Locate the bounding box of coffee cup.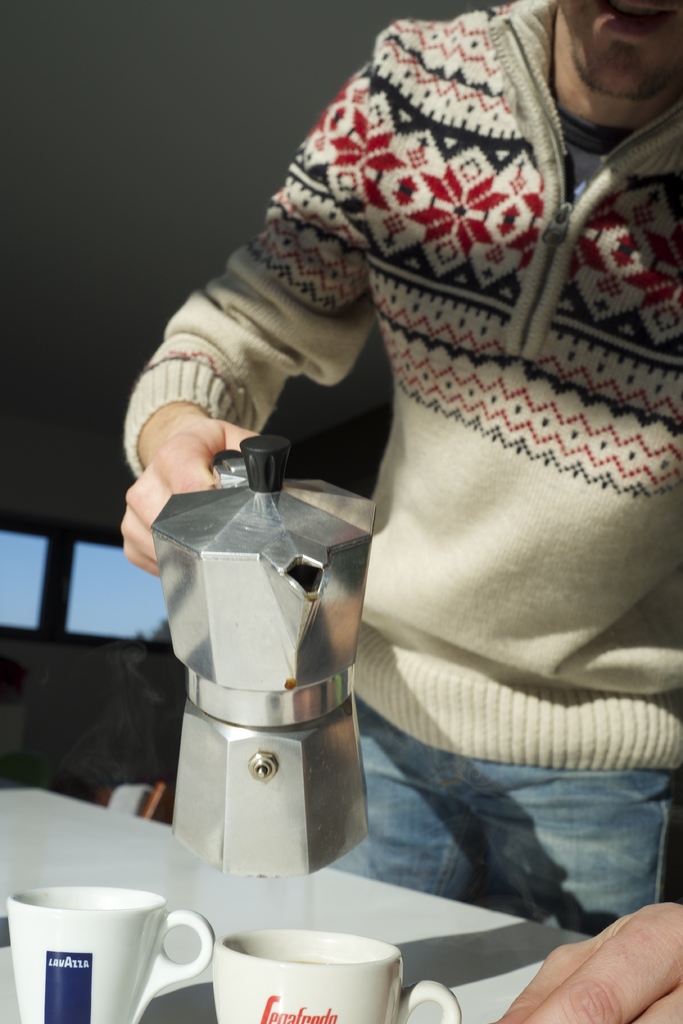
Bounding box: bbox(8, 879, 215, 1023).
